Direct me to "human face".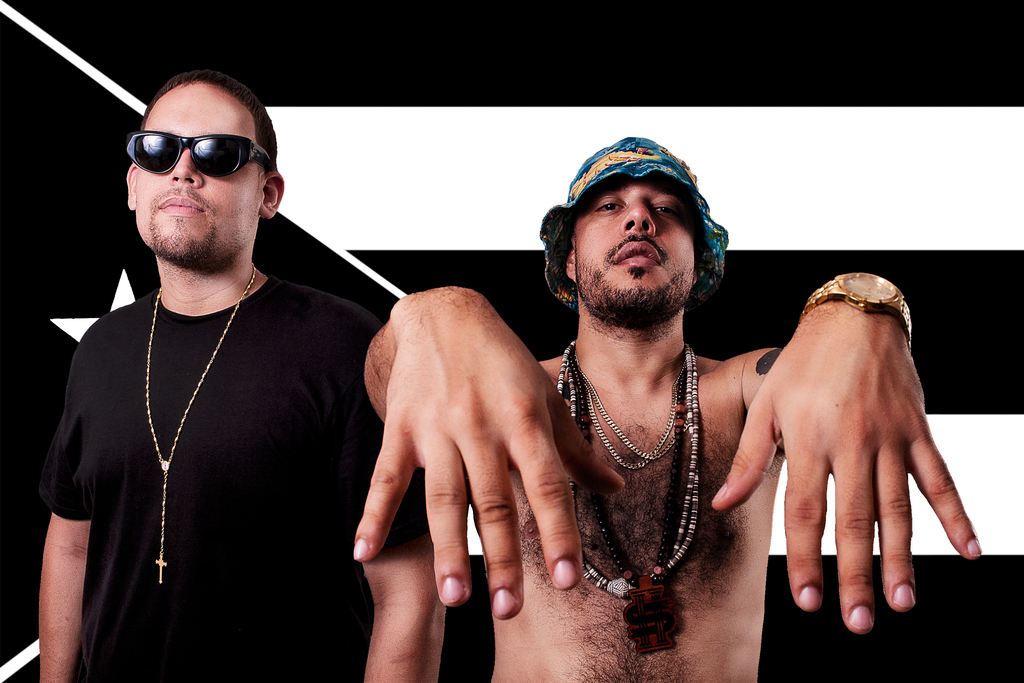
Direction: <region>134, 76, 261, 259</region>.
